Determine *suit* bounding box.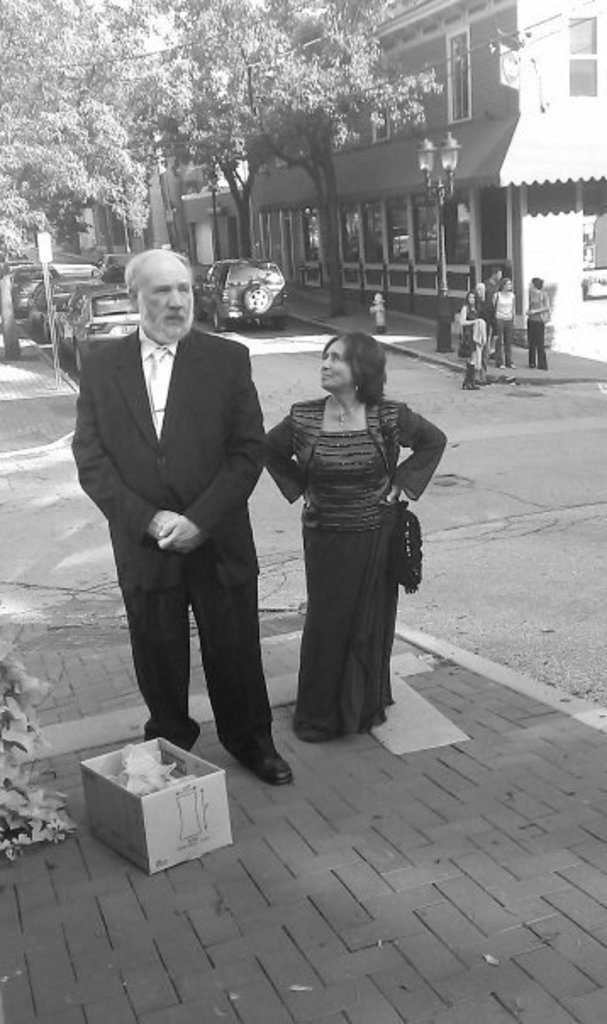
Determined: <region>85, 387, 298, 782</region>.
